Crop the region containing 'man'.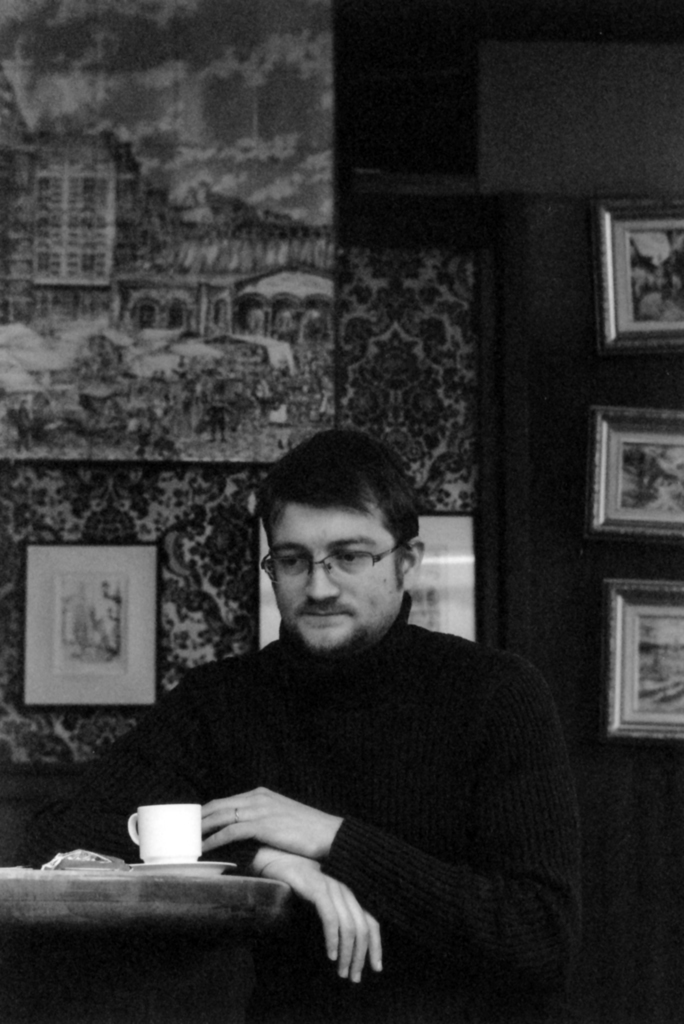
Crop region: {"left": 79, "top": 433, "right": 594, "bottom": 990}.
